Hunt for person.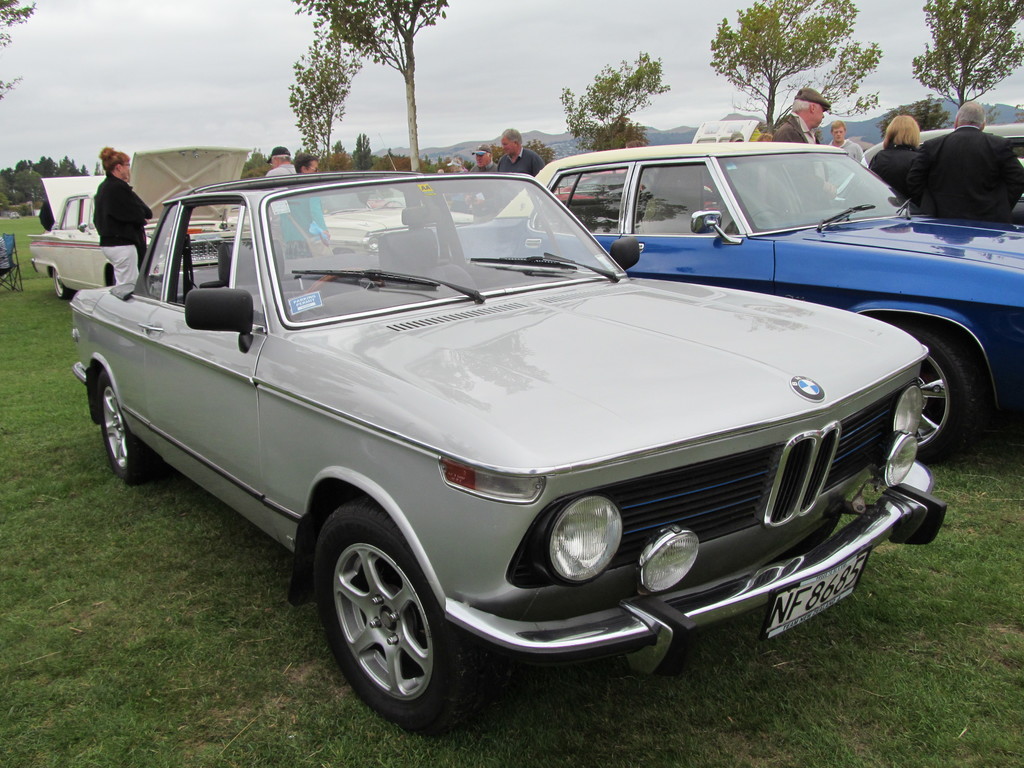
Hunted down at region(93, 143, 152, 285).
